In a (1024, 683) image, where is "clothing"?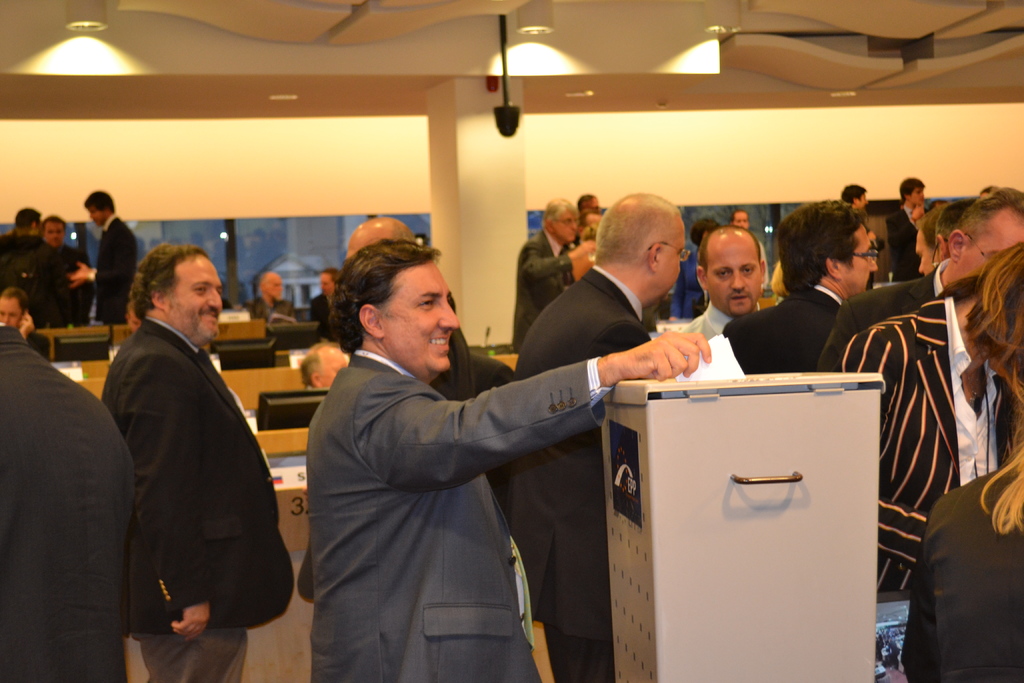
<bbox>105, 259, 284, 682</bbox>.
